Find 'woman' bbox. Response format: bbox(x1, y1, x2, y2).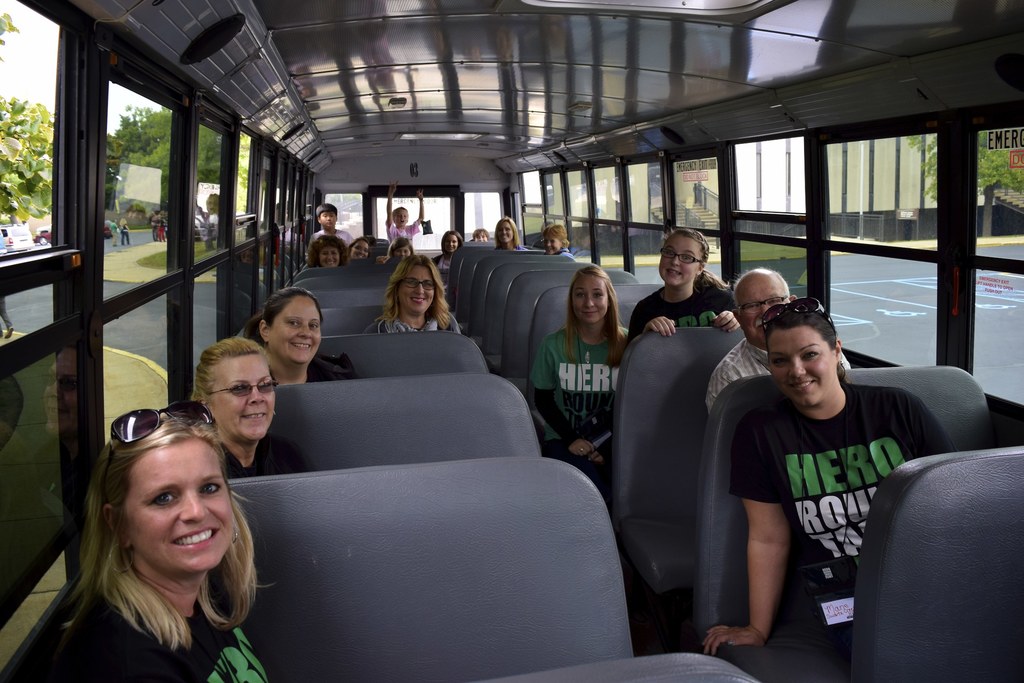
bbox(536, 223, 575, 256).
